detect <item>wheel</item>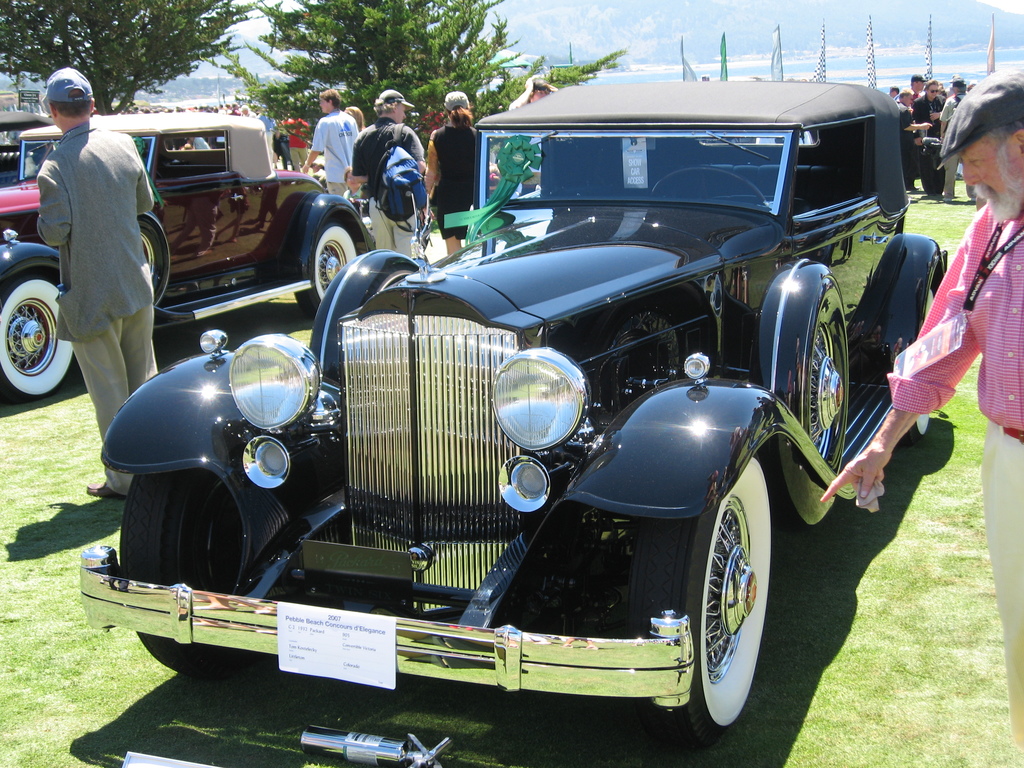
0, 271, 72, 406
